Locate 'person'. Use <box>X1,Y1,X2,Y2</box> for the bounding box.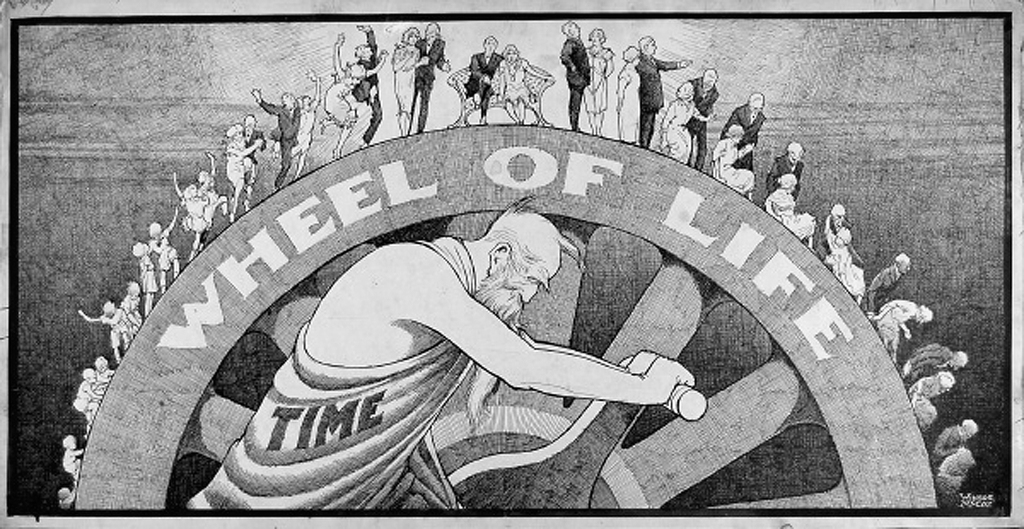
<box>193,154,226,233</box>.
